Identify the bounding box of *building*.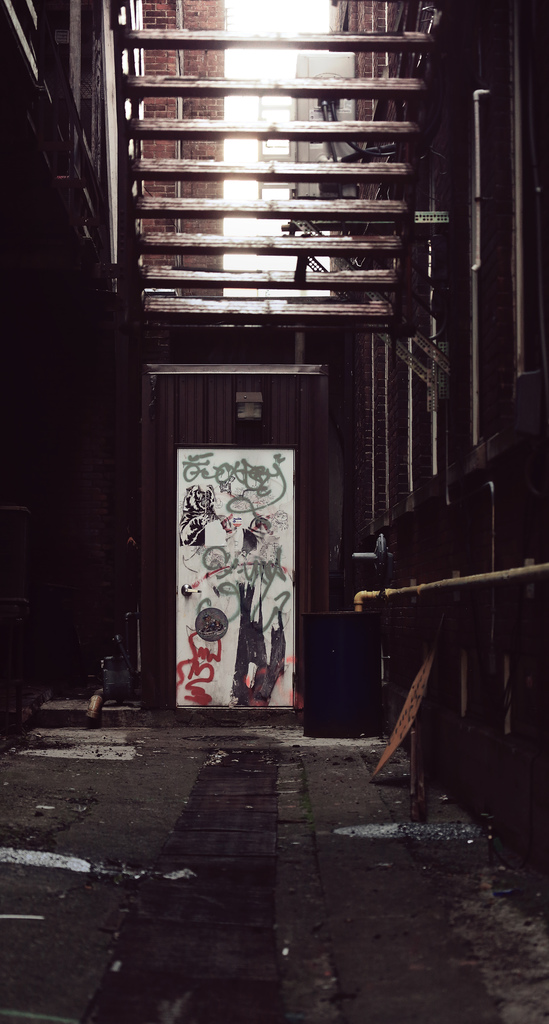
locate(324, 0, 402, 290).
